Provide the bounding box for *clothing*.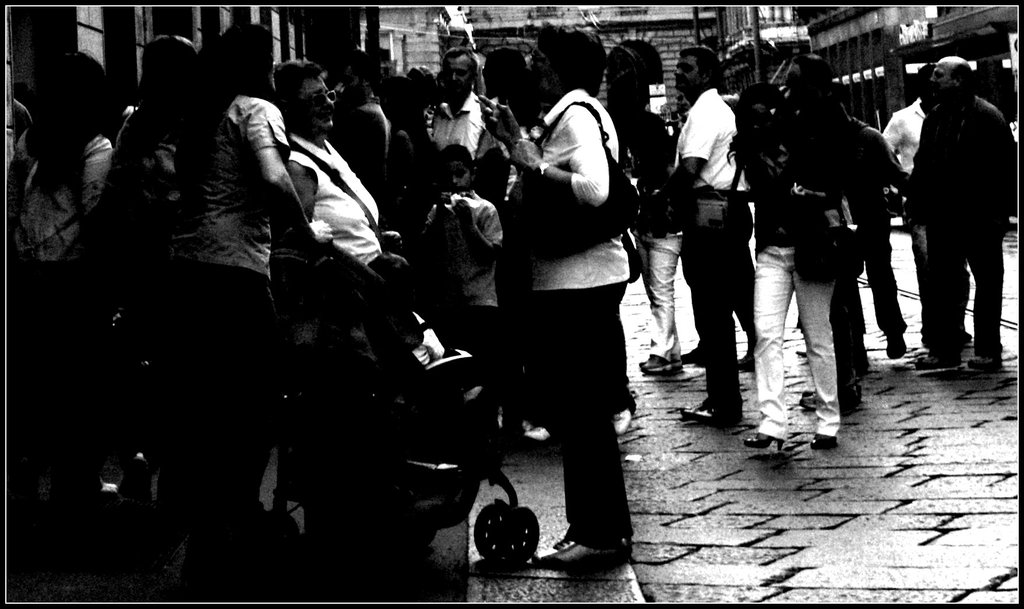
[0, 131, 119, 270].
